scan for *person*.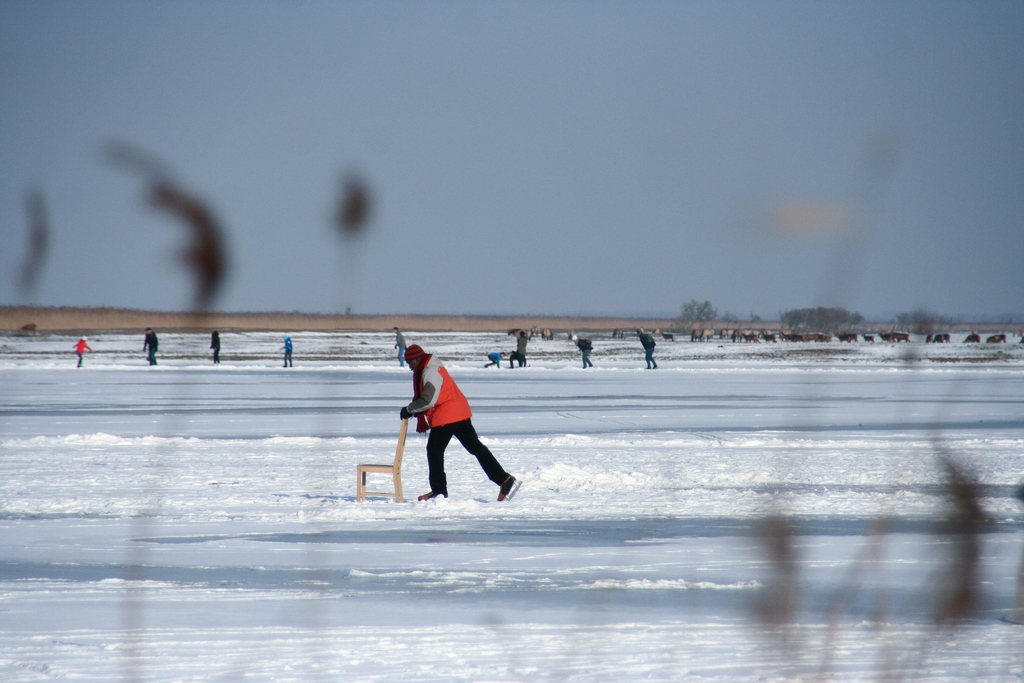
Scan result: rect(572, 335, 595, 373).
